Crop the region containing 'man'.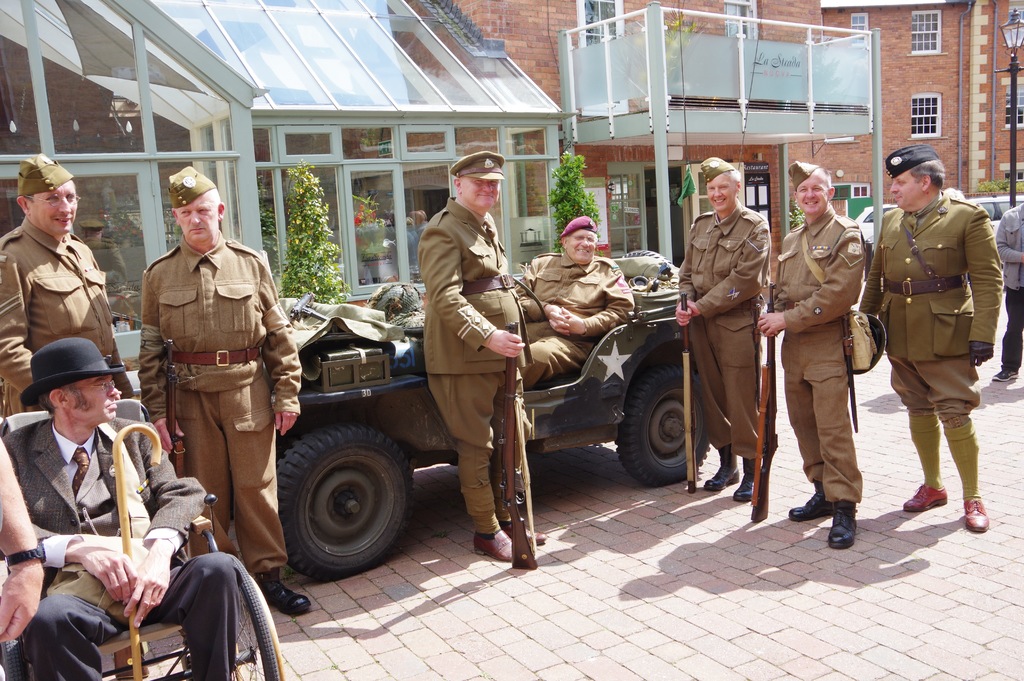
Crop region: detection(138, 164, 323, 616).
